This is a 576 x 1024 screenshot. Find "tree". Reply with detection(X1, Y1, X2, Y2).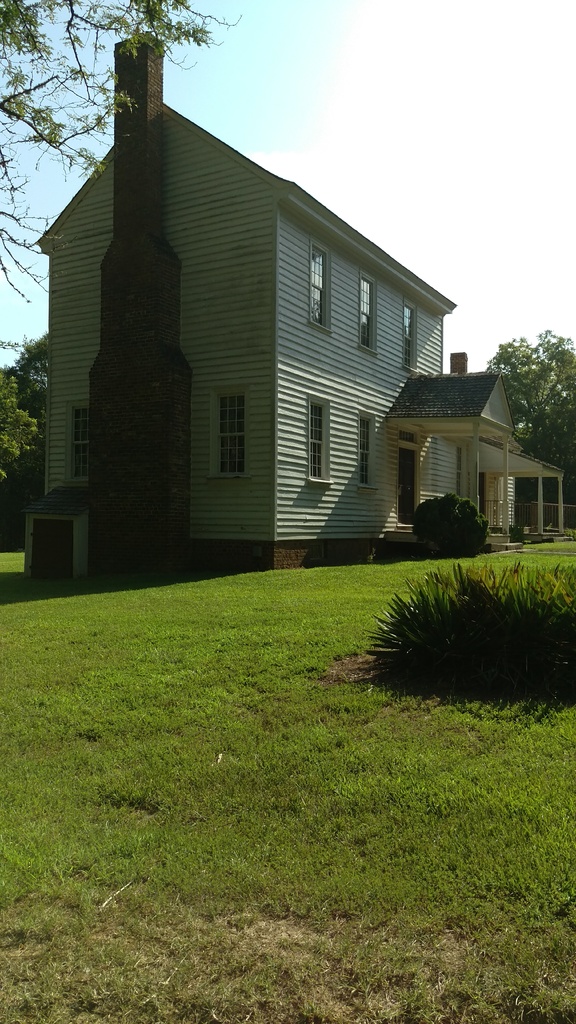
detection(0, 333, 50, 492).
